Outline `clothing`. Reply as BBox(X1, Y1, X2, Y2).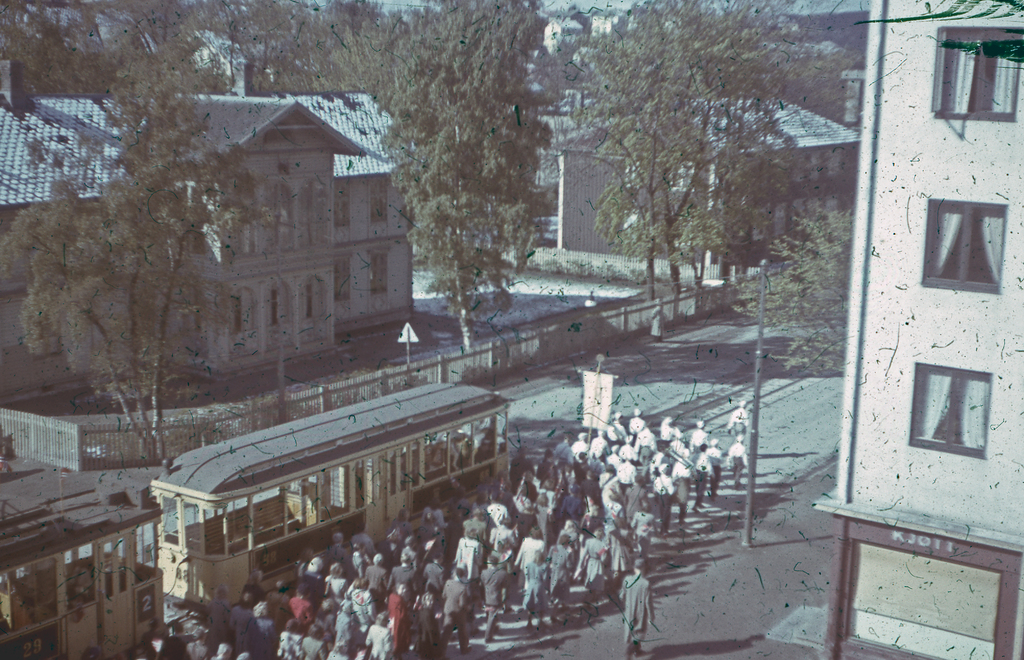
BBox(728, 408, 747, 437).
